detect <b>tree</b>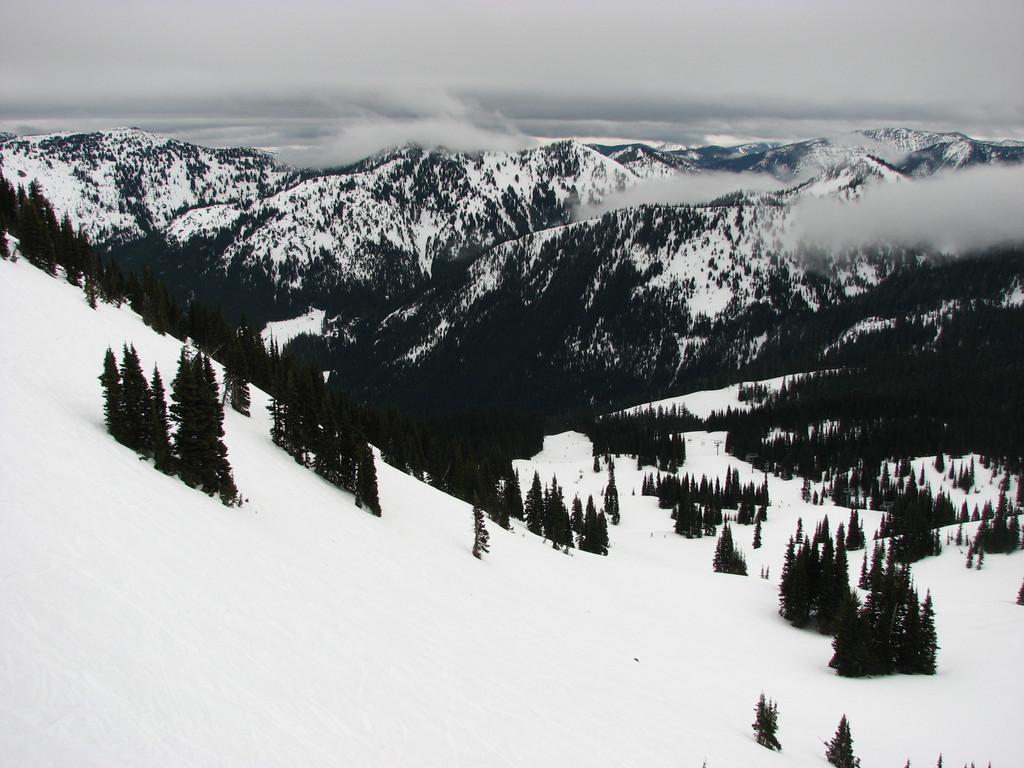
left=707, top=520, right=750, bottom=570
